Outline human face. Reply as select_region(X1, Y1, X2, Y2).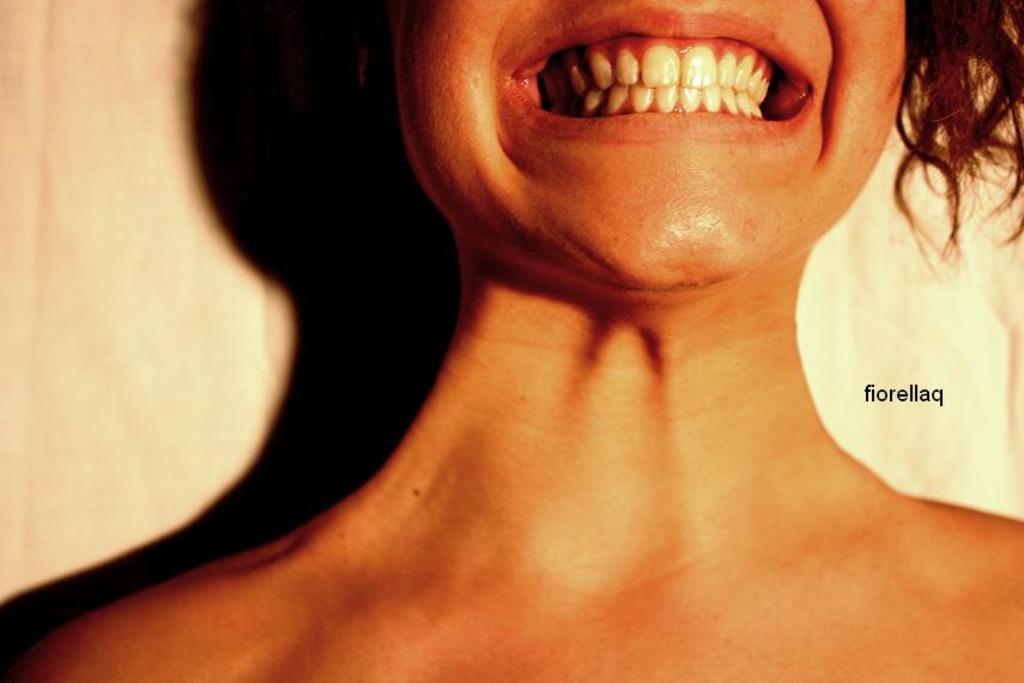
select_region(364, 0, 911, 309).
